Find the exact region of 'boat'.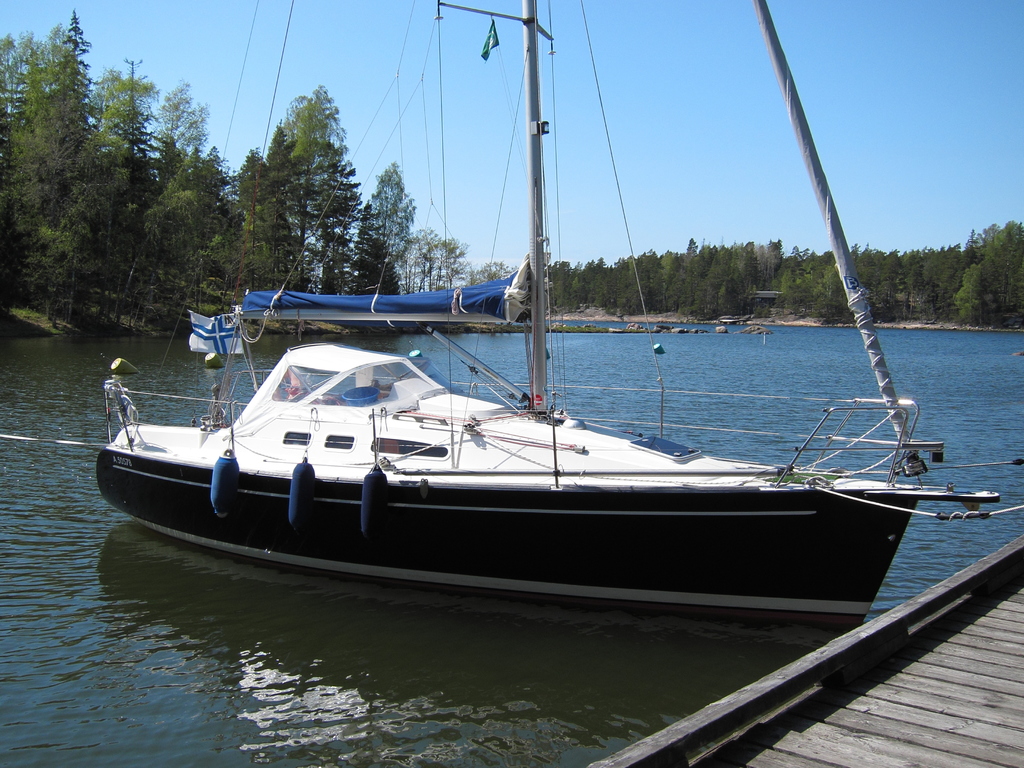
Exact region: pyautogui.locateOnScreen(76, 72, 1004, 667).
